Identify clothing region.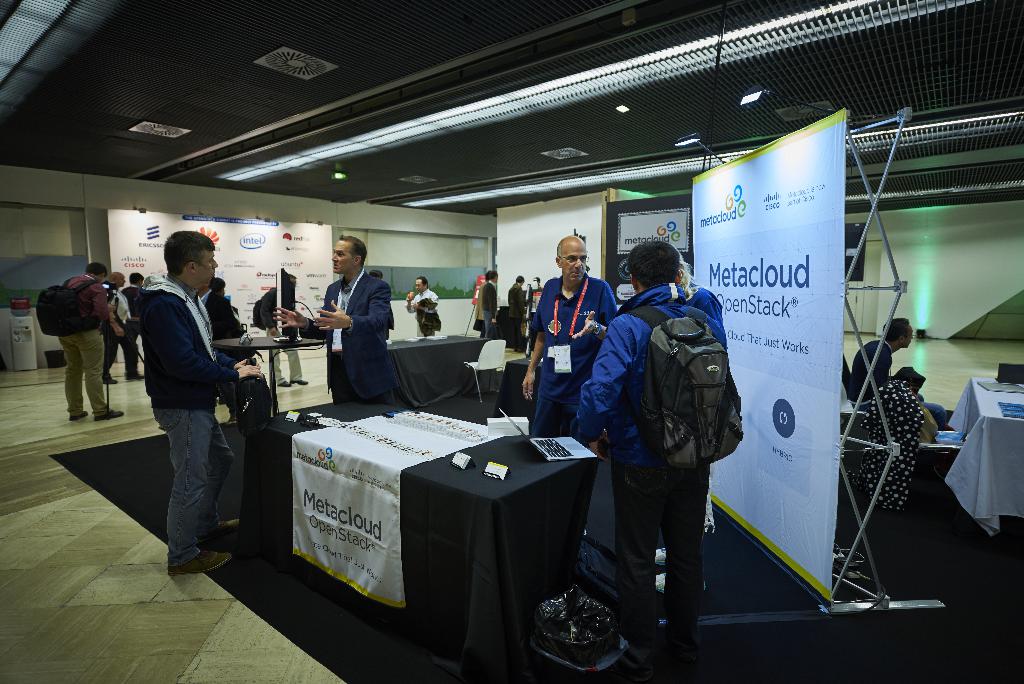
Region: crop(687, 284, 723, 330).
